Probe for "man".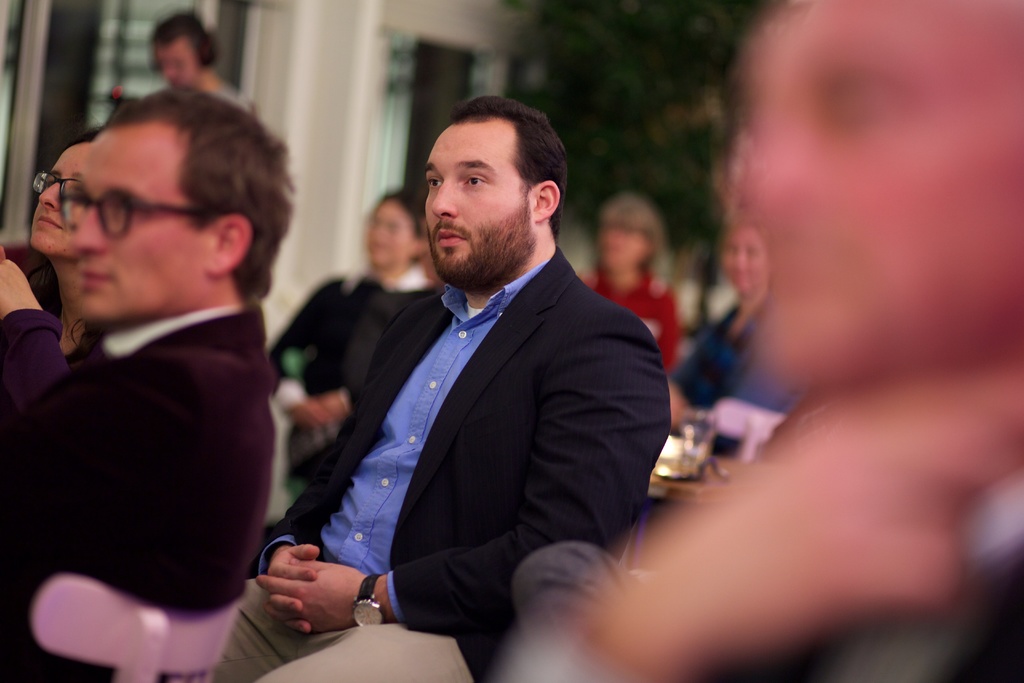
Probe result: {"left": 296, "top": 94, "right": 659, "bottom": 682}.
